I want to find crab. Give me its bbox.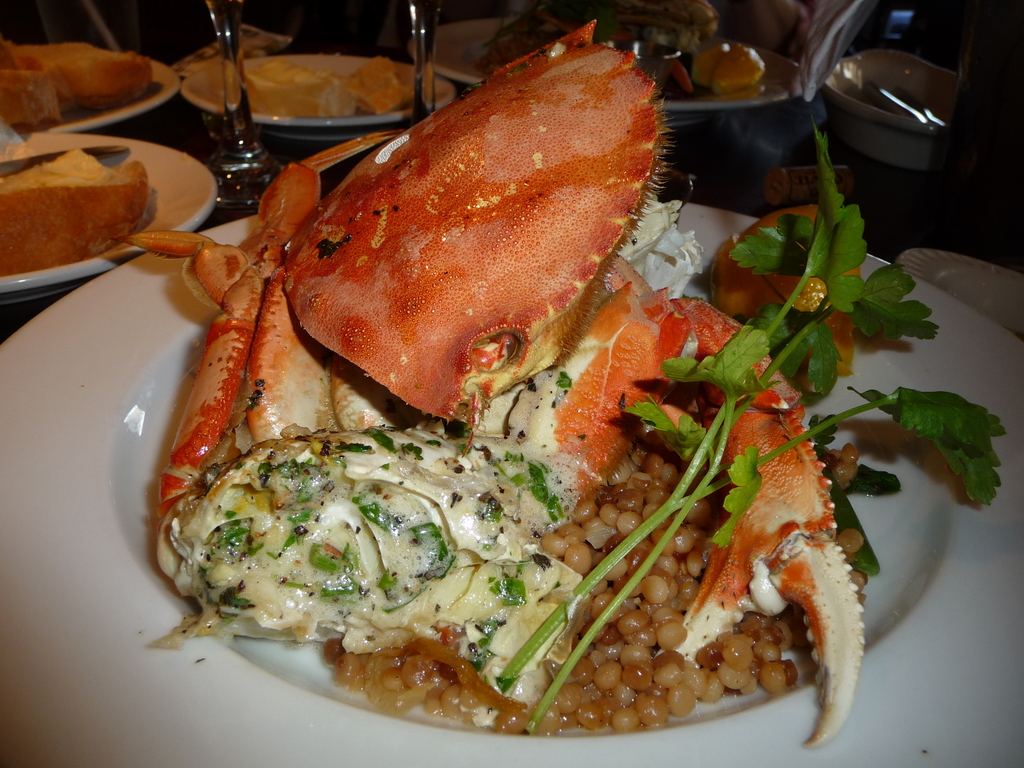
BBox(102, 16, 872, 757).
